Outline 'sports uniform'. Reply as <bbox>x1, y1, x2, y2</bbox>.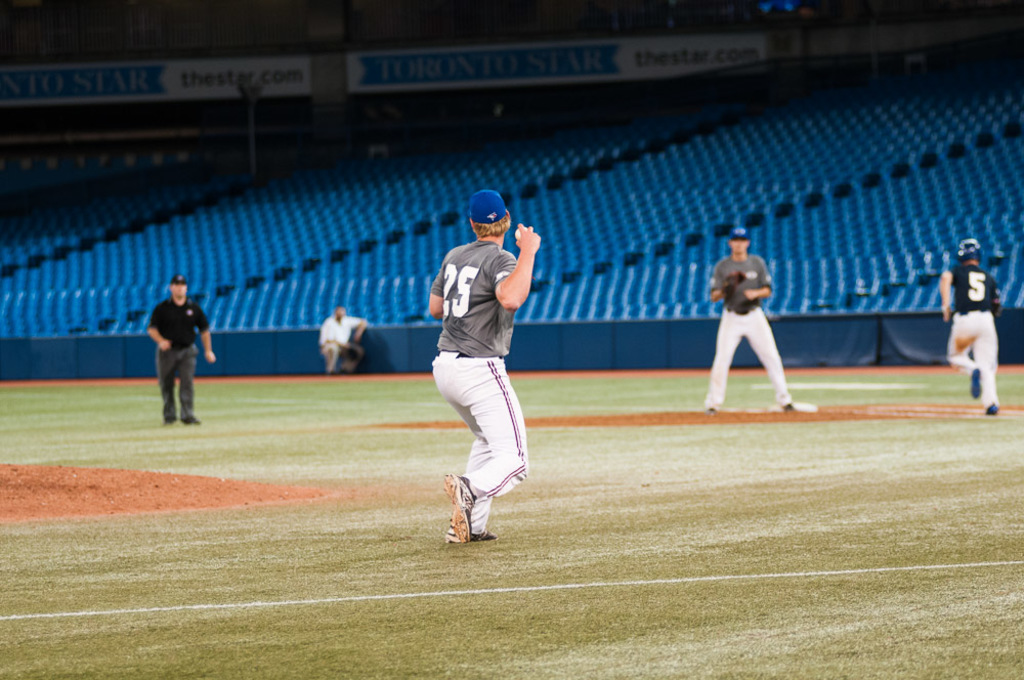
<bbox>429, 190, 528, 541</bbox>.
